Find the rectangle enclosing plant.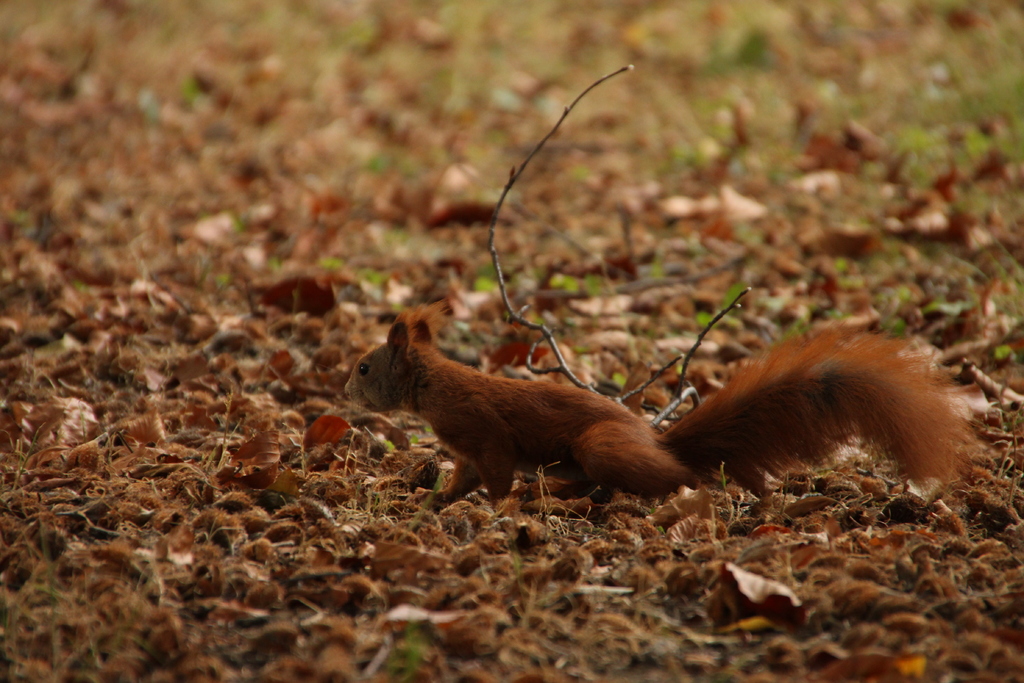
locate(695, 281, 745, 330).
